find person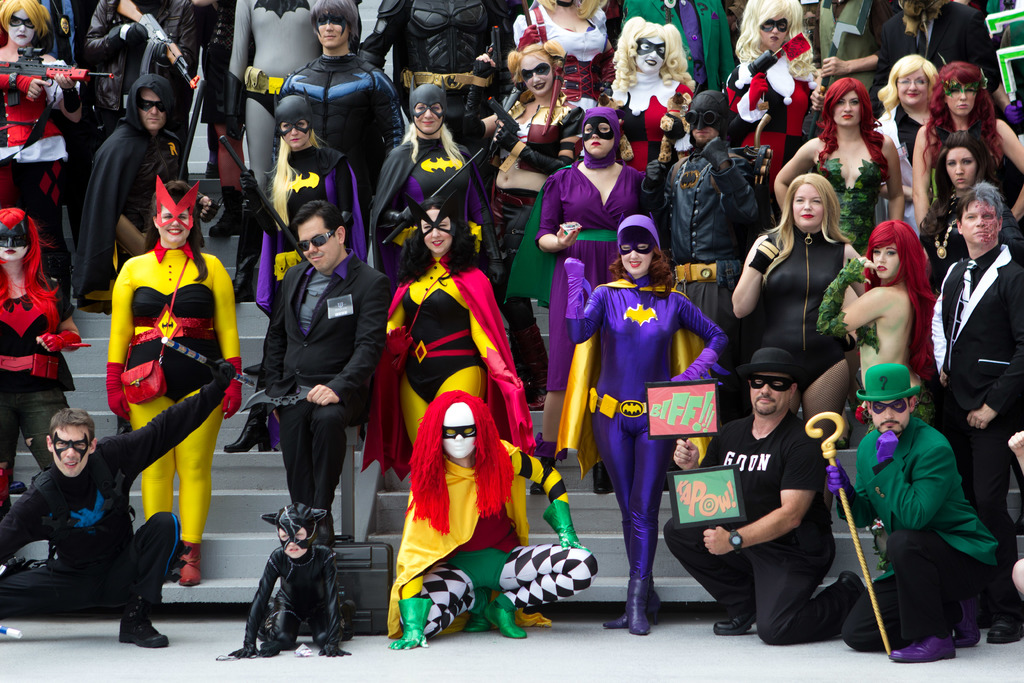
detection(545, 103, 655, 447)
